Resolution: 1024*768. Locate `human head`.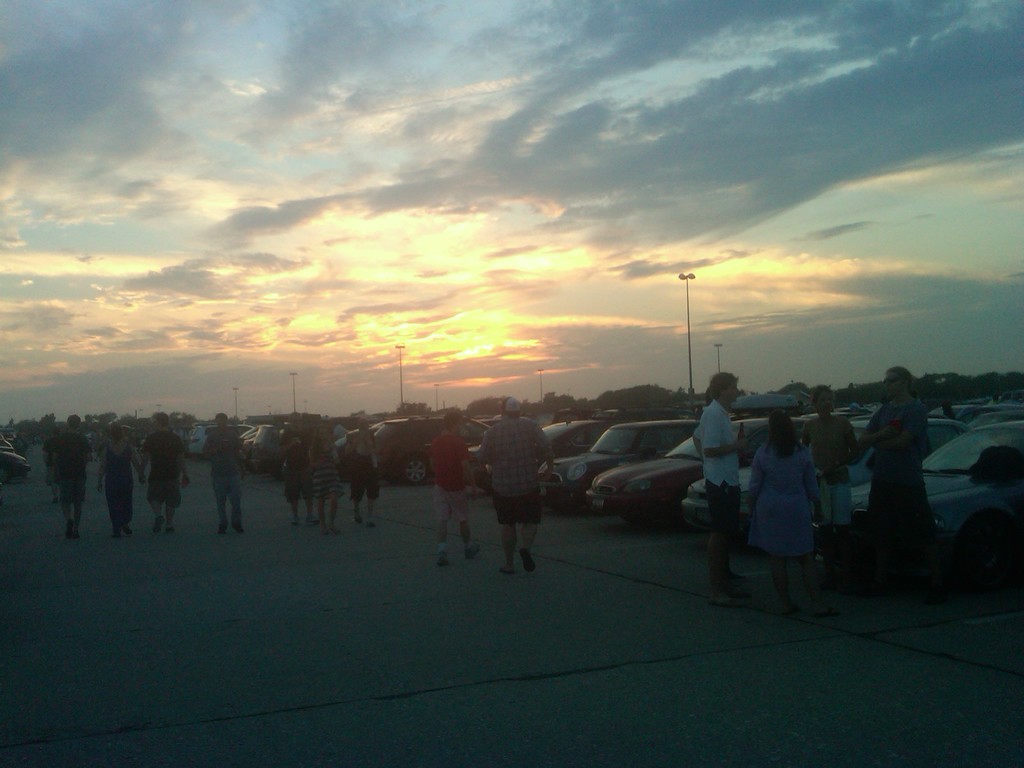
108/423/124/444.
